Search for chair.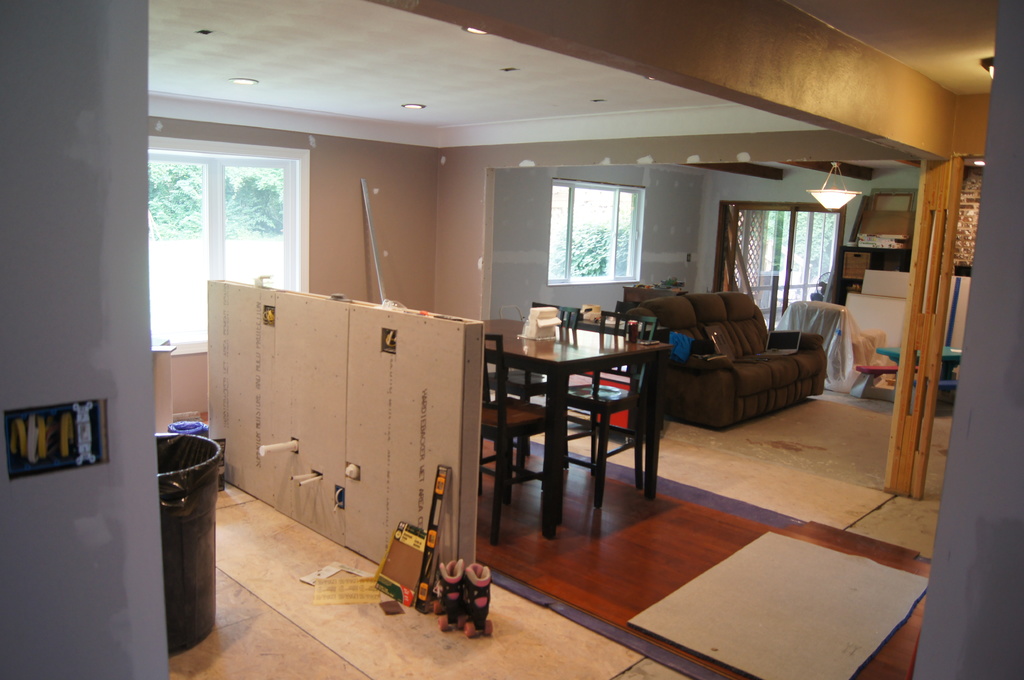
Found at {"x1": 555, "y1": 312, "x2": 660, "y2": 507}.
